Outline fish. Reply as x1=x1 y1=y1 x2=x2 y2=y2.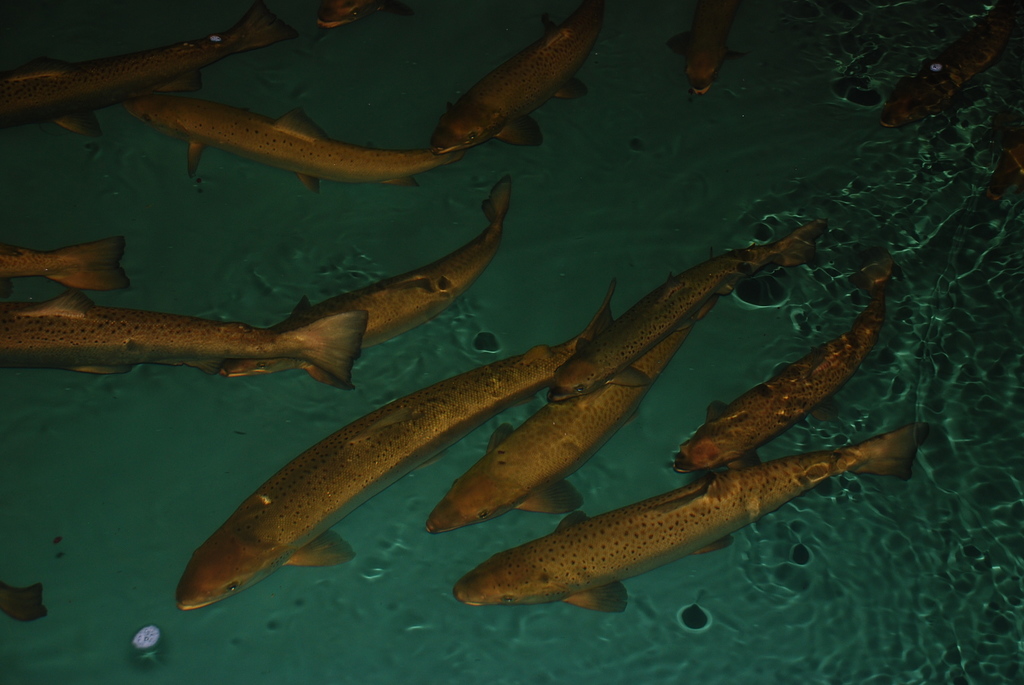
x1=430 y1=258 x2=733 y2=531.
